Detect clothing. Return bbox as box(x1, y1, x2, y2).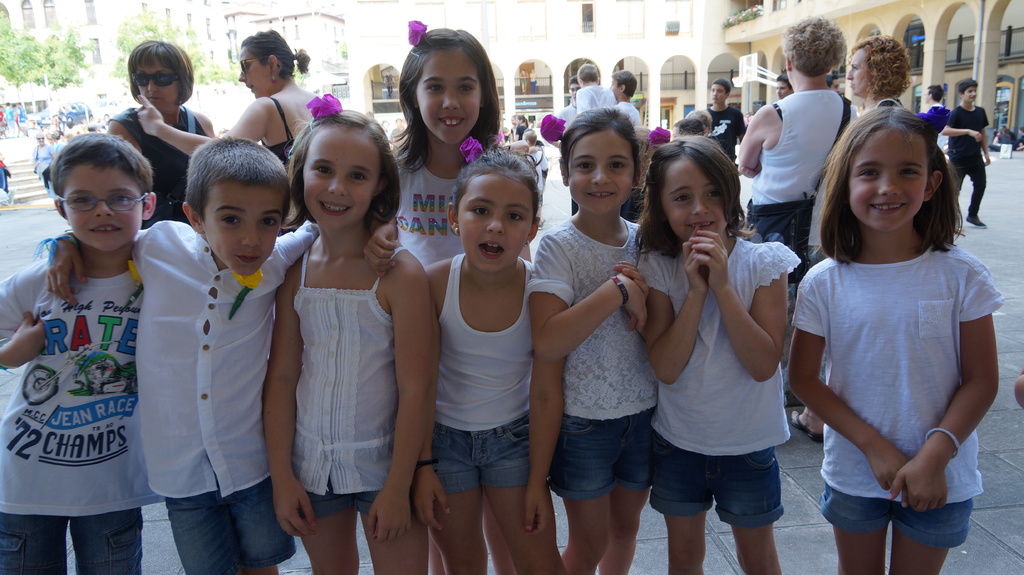
box(700, 98, 750, 162).
